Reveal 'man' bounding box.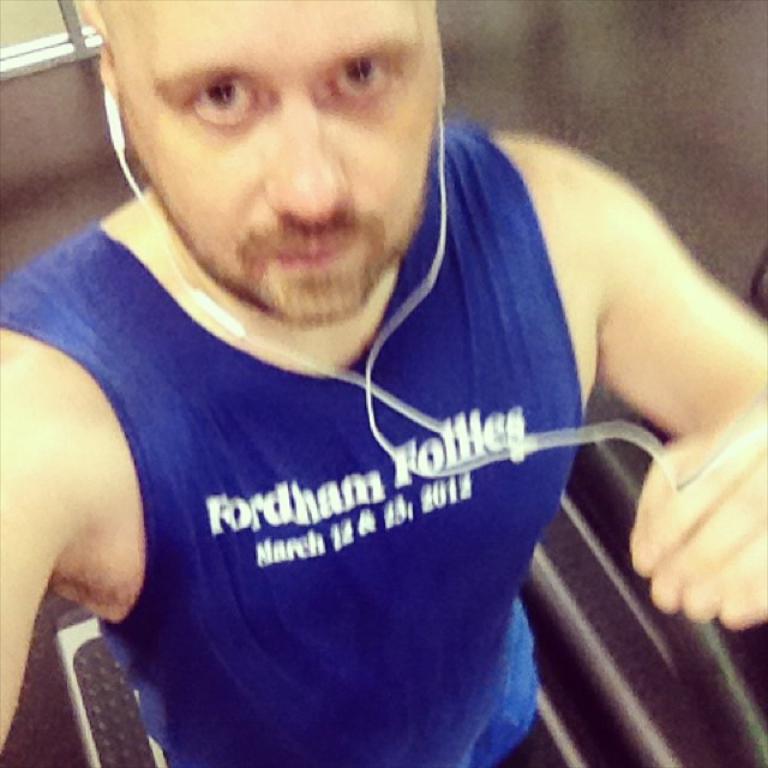
Revealed: (7,0,736,760).
